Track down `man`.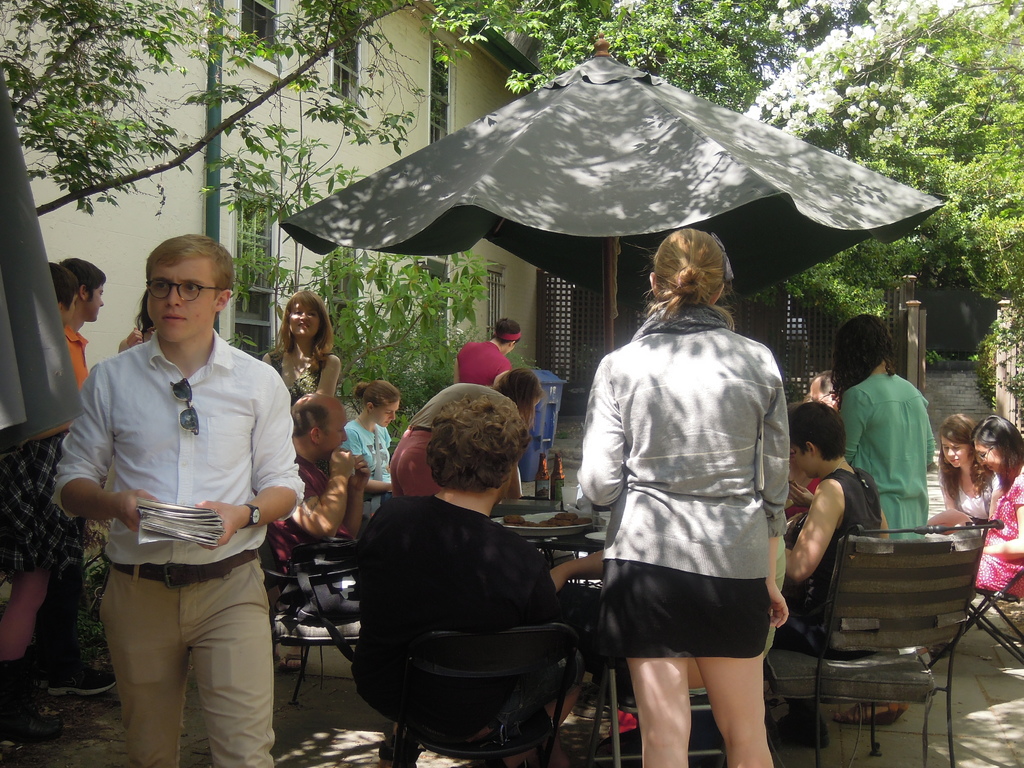
Tracked to <region>56, 254, 108, 398</region>.
